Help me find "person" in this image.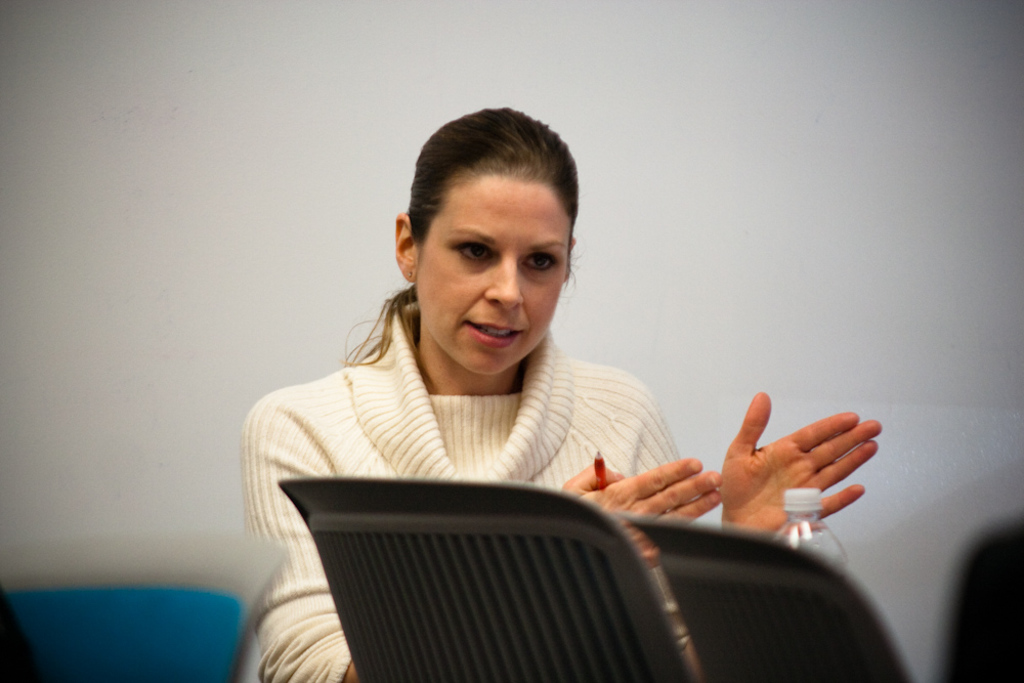
Found it: 206:165:736:610.
